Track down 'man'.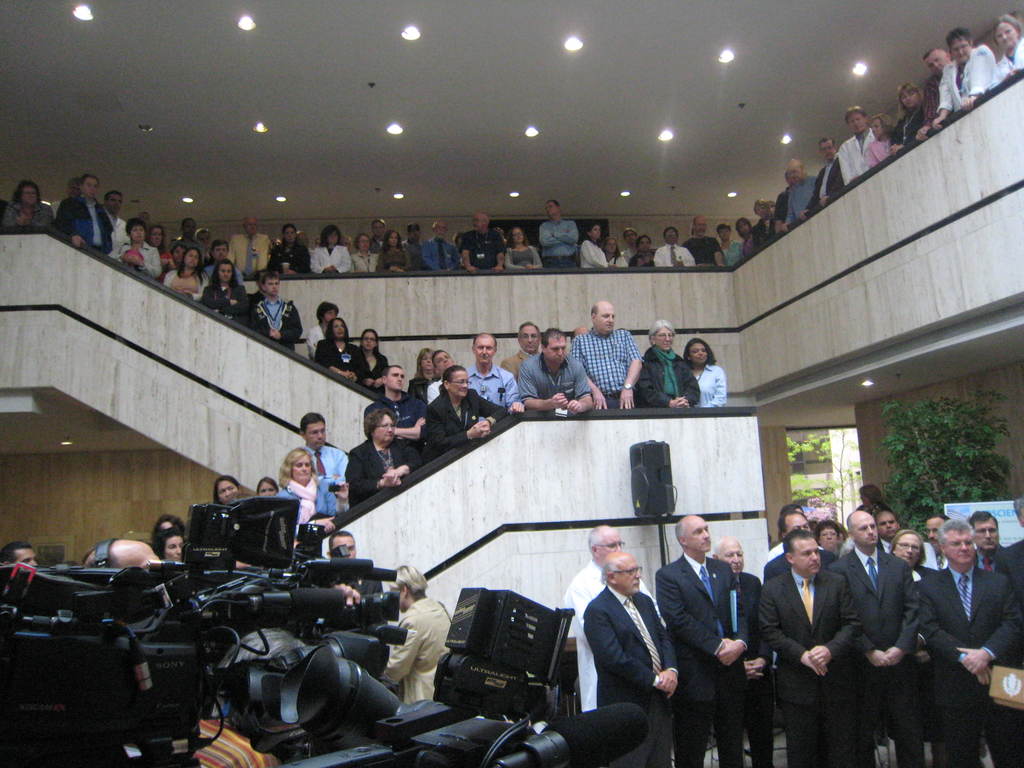
Tracked to Rect(801, 135, 844, 217).
